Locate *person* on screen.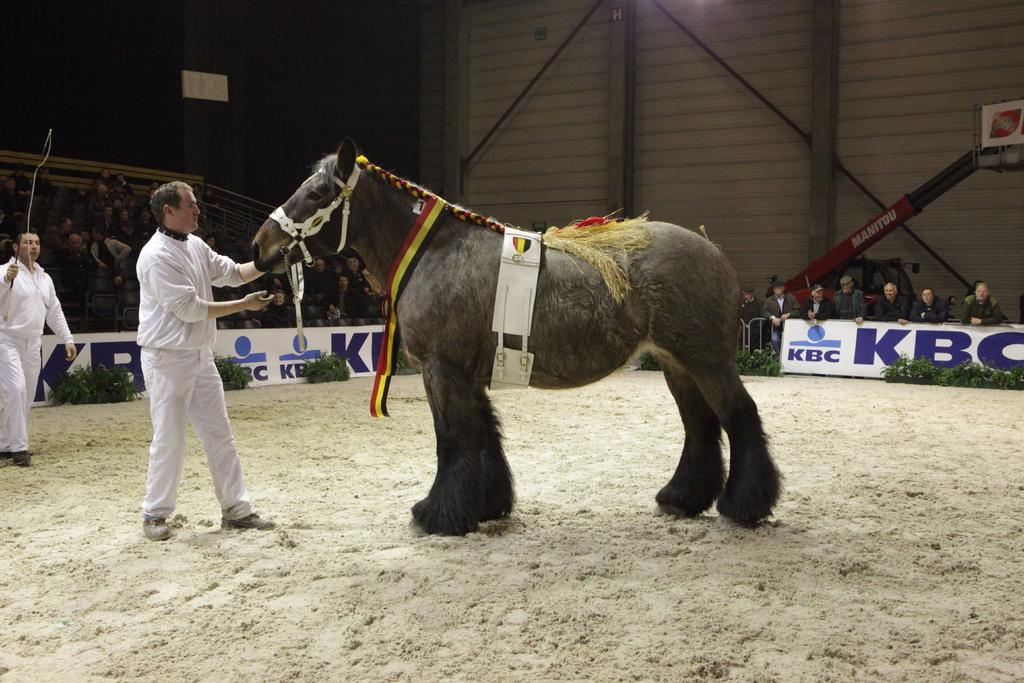
On screen at l=959, t=278, r=1004, b=326.
